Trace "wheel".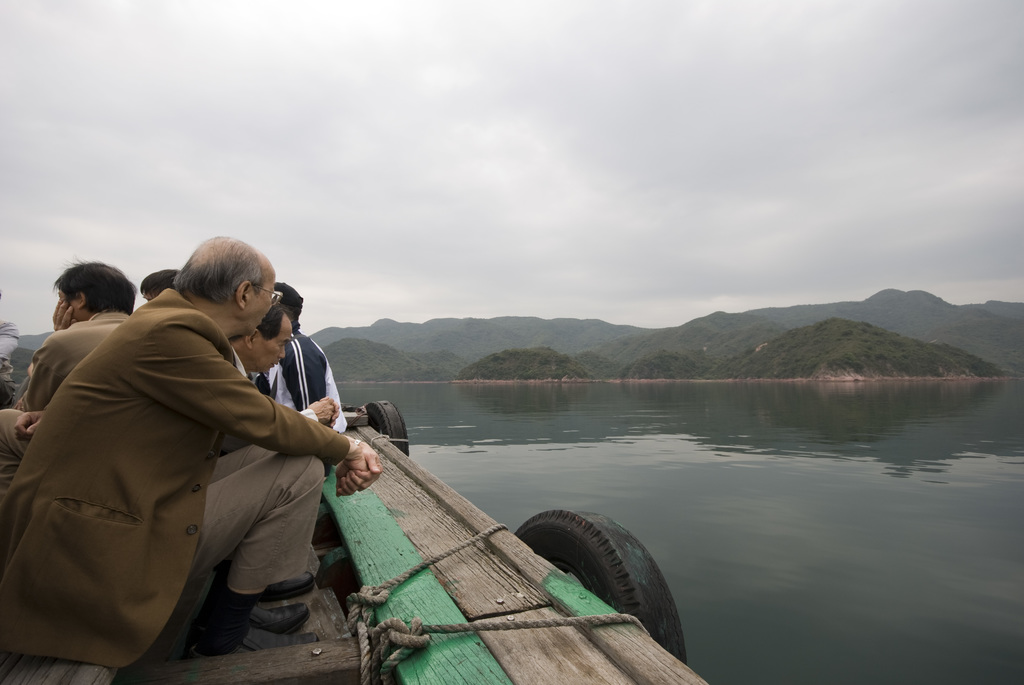
Traced to <region>367, 400, 410, 455</region>.
